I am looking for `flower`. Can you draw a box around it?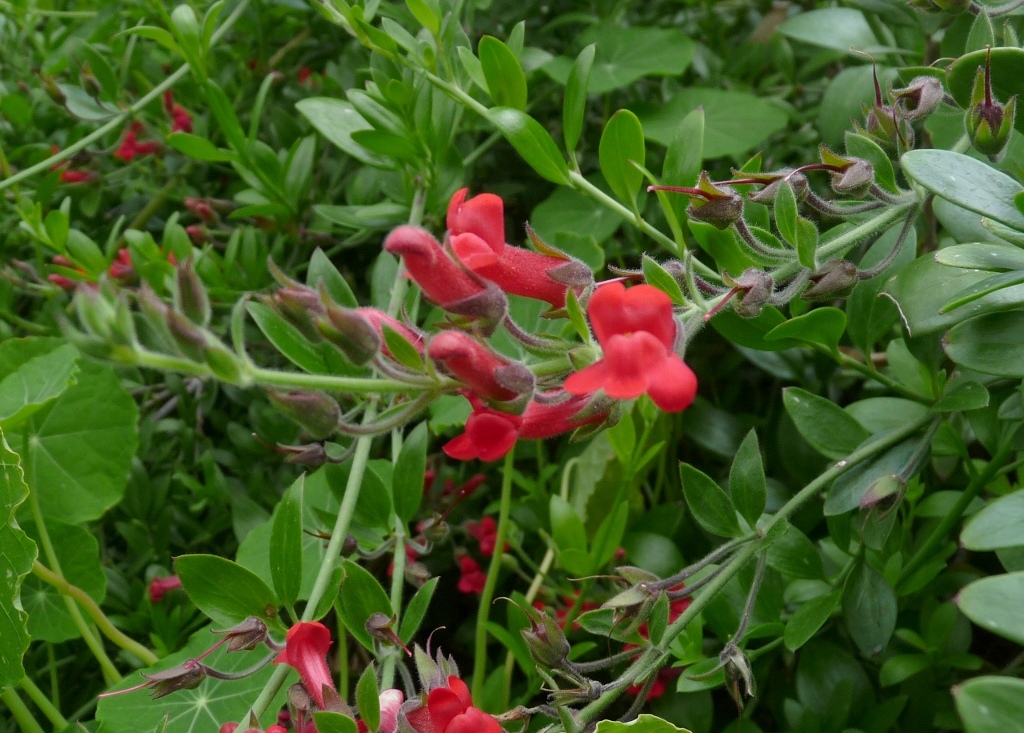
Sure, the bounding box is 301 530 363 556.
